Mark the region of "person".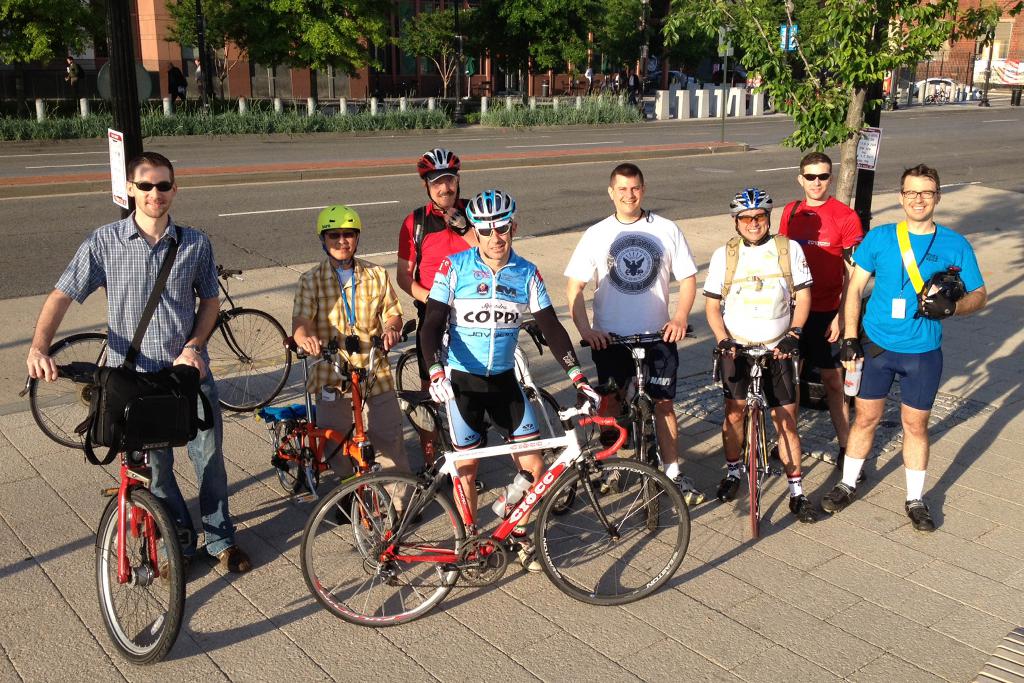
Region: (766, 152, 867, 465).
